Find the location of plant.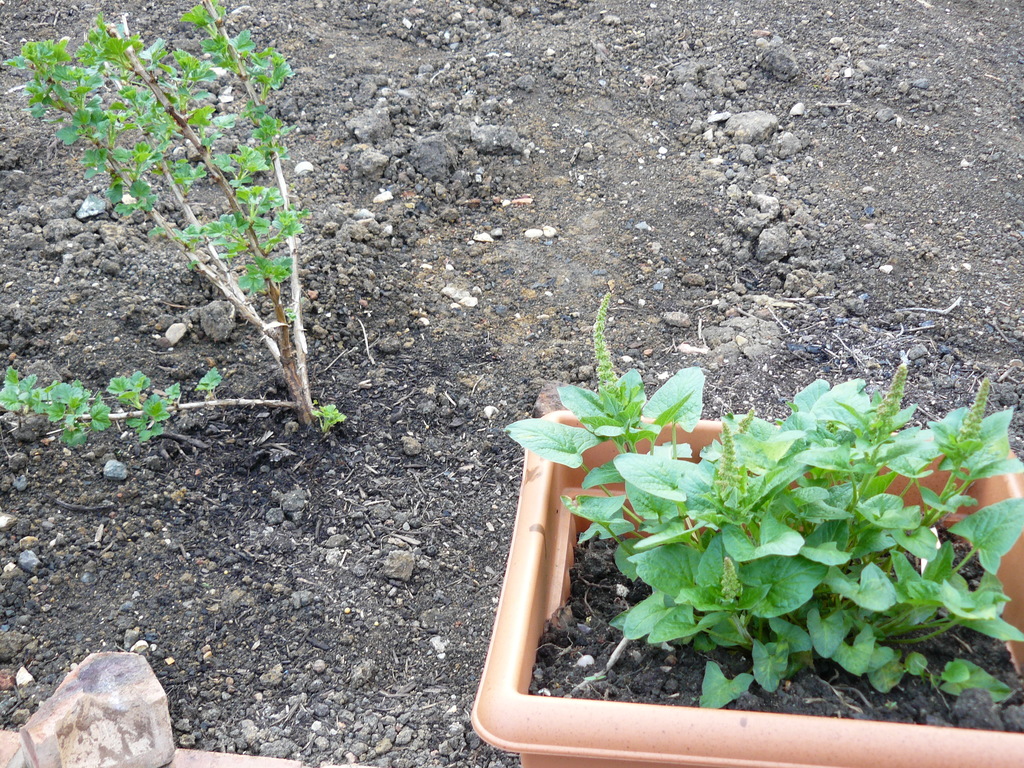
Location: l=0, t=0, r=362, b=436.
